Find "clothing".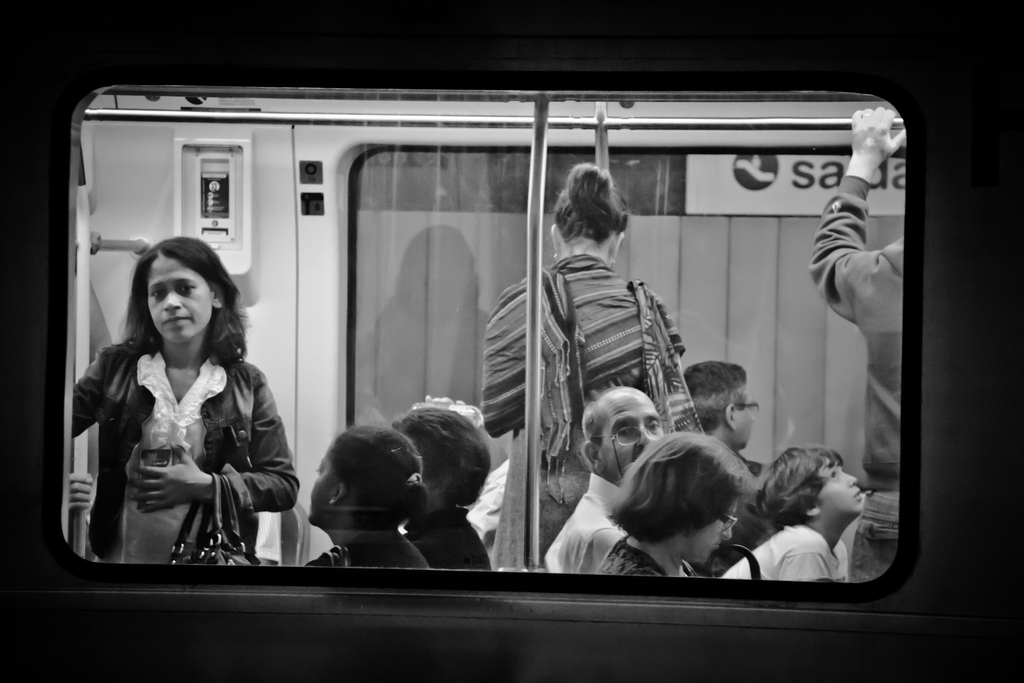
{"x1": 718, "y1": 516, "x2": 862, "y2": 590}.
